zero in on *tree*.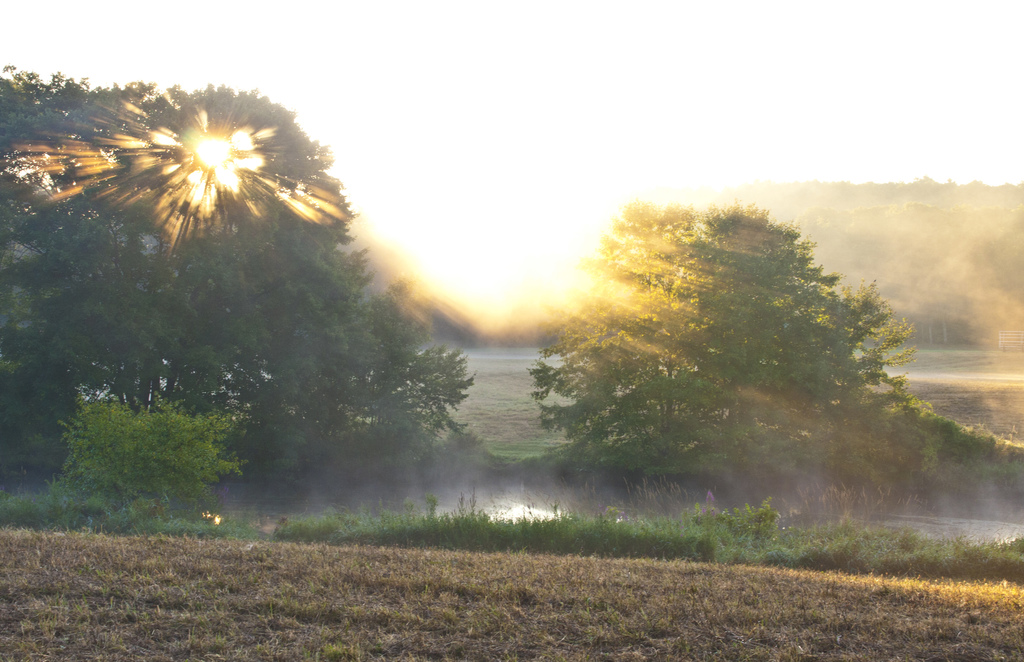
Zeroed in: box(536, 189, 927, 506).
